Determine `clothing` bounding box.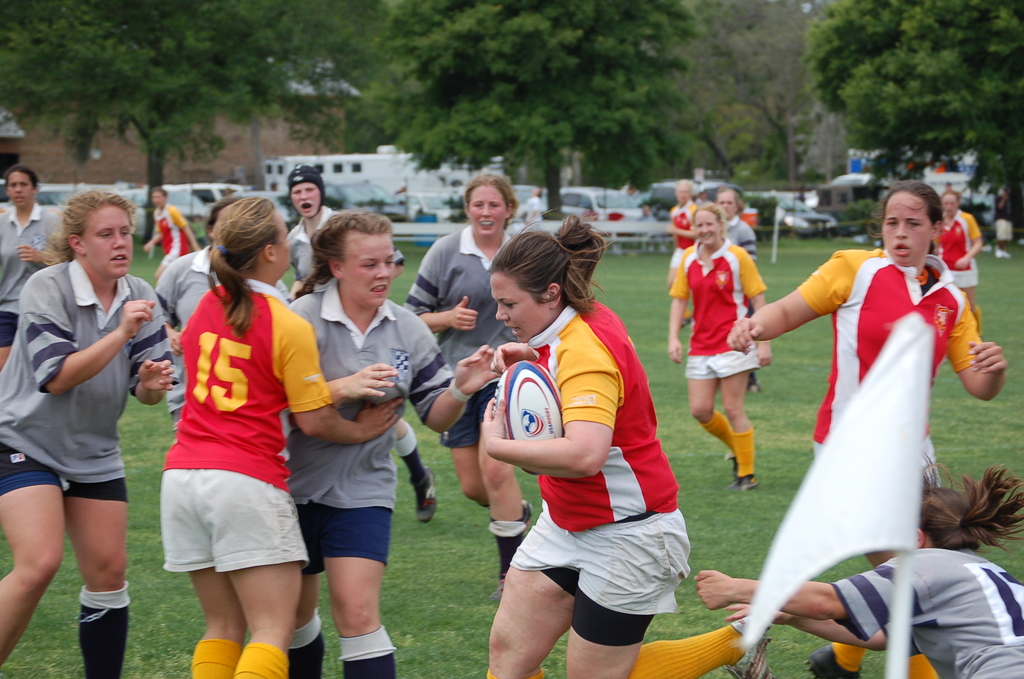
Determined: bbox(991, 186, 1012, 243).
